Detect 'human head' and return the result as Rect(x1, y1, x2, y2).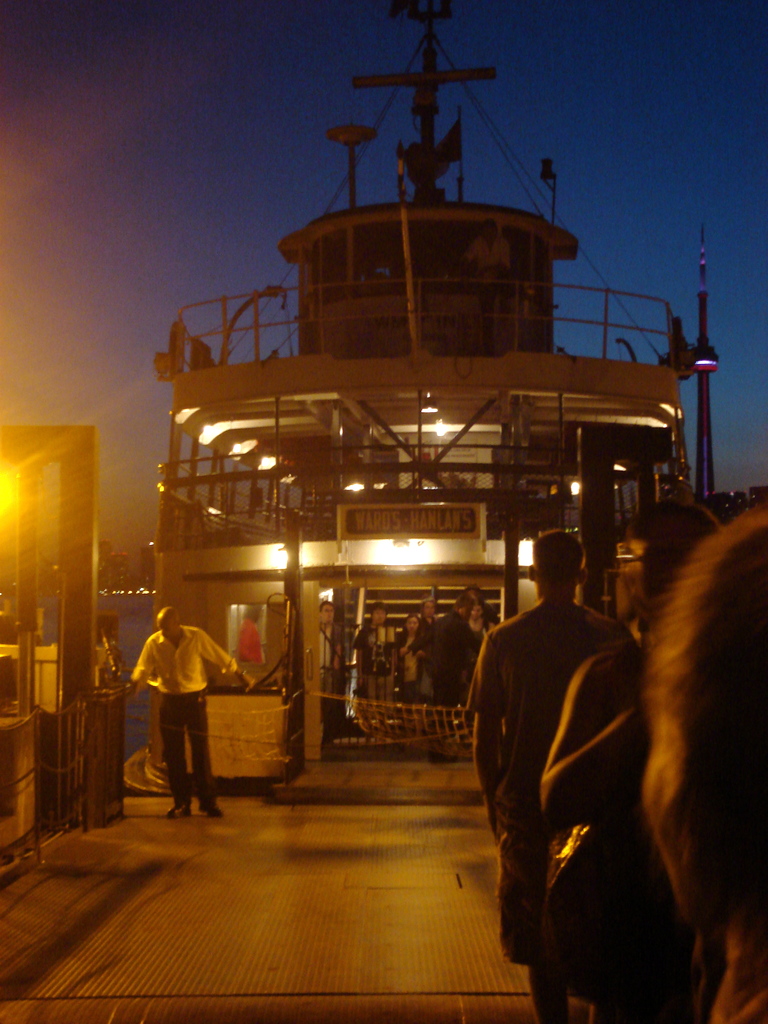
Rect(465, 581, 484, 604).
